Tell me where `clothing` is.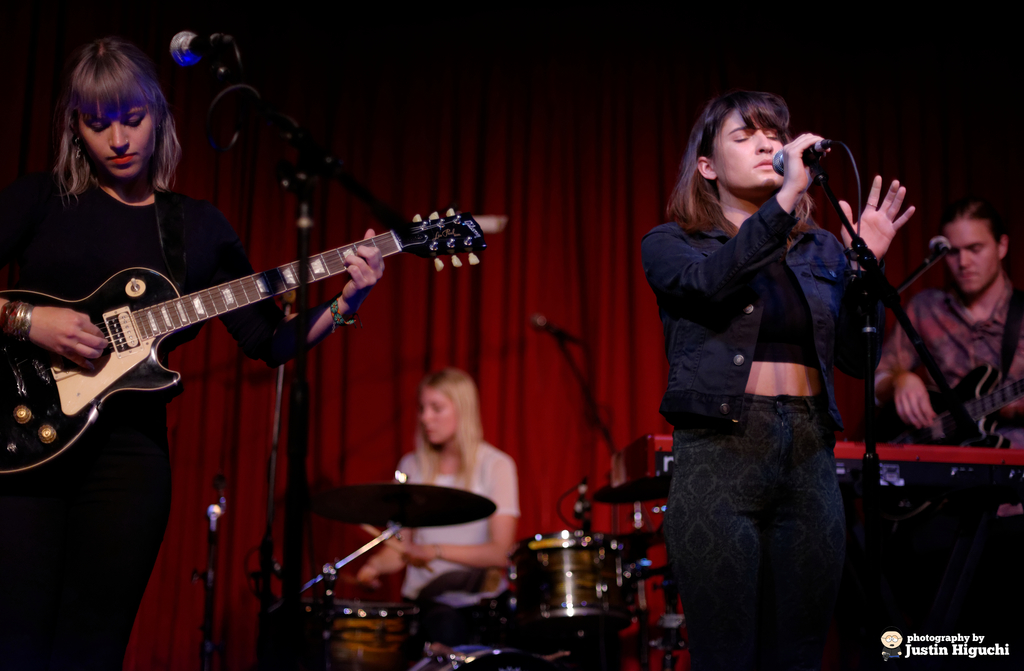
`clothing` is at box=[874, 271, 1023, 503].
